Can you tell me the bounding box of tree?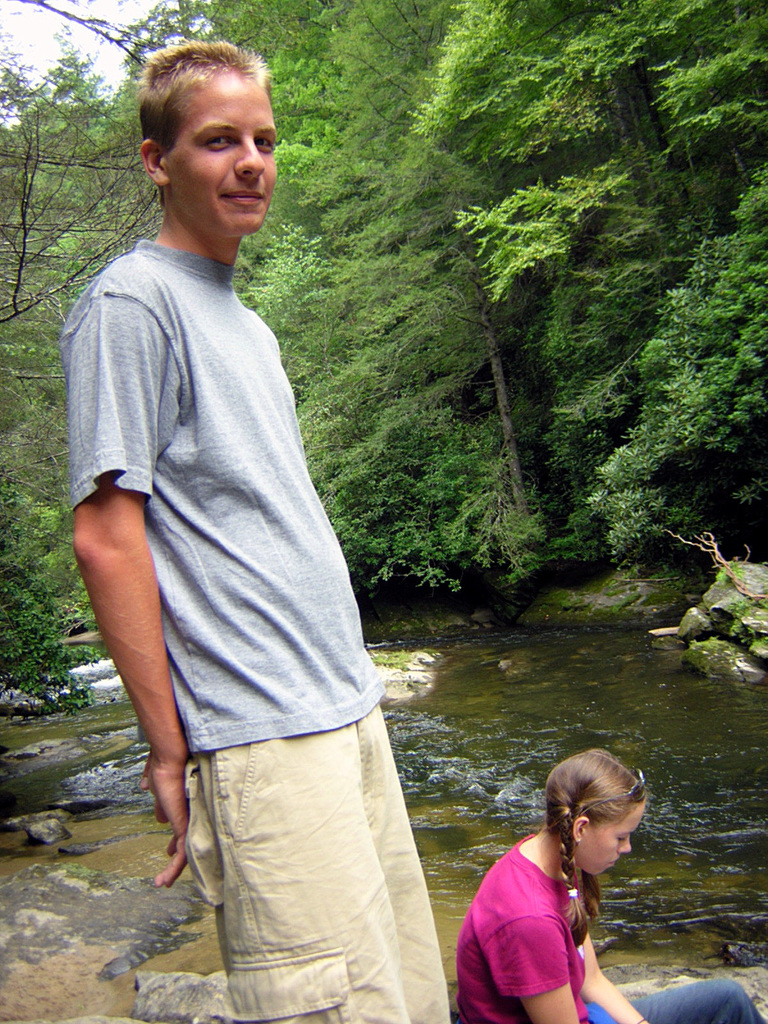
left=252, top=0, right=400, bottom=243.
